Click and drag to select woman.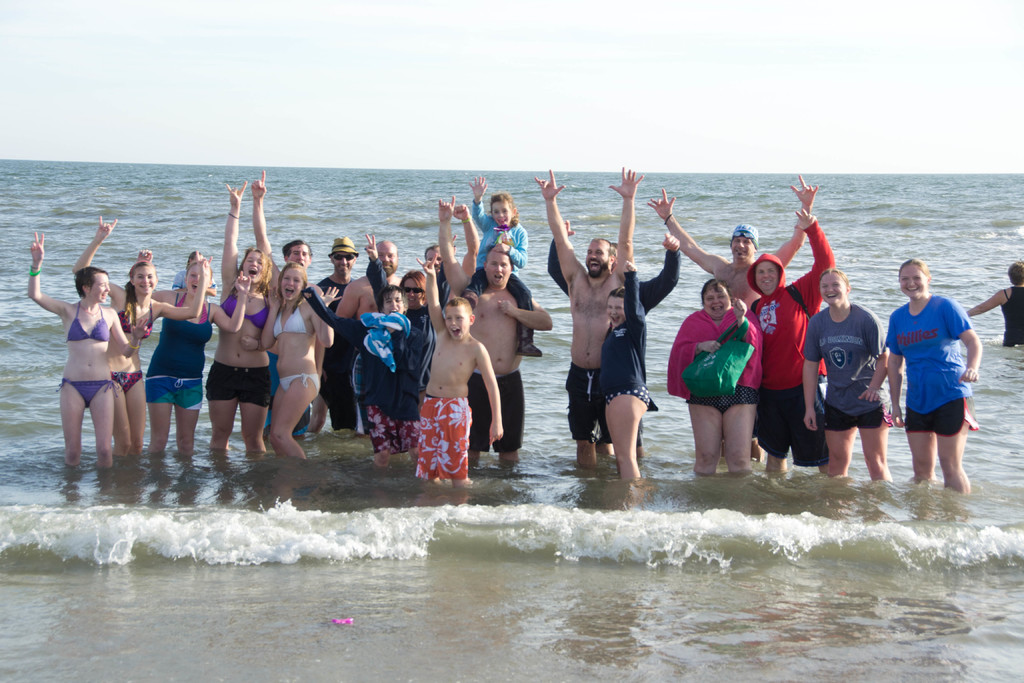
Selection: region(799, 265, 893, 482).
